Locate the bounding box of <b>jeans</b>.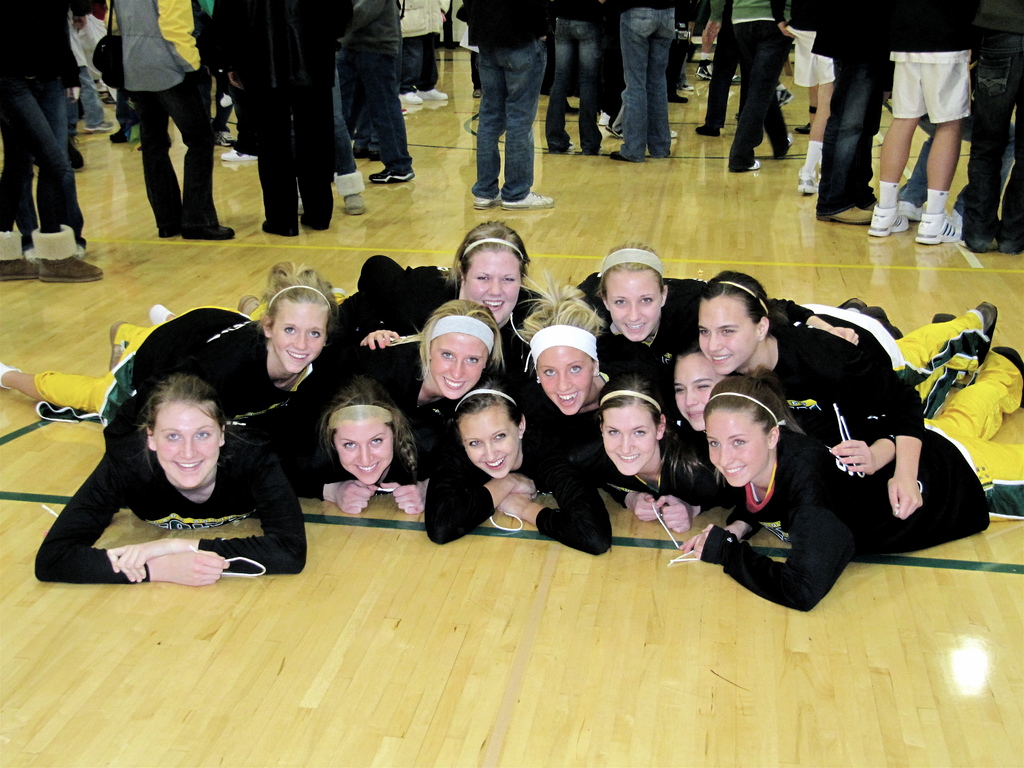
Bounding box: x1=343 y1=53 x2=406 y2=172.
